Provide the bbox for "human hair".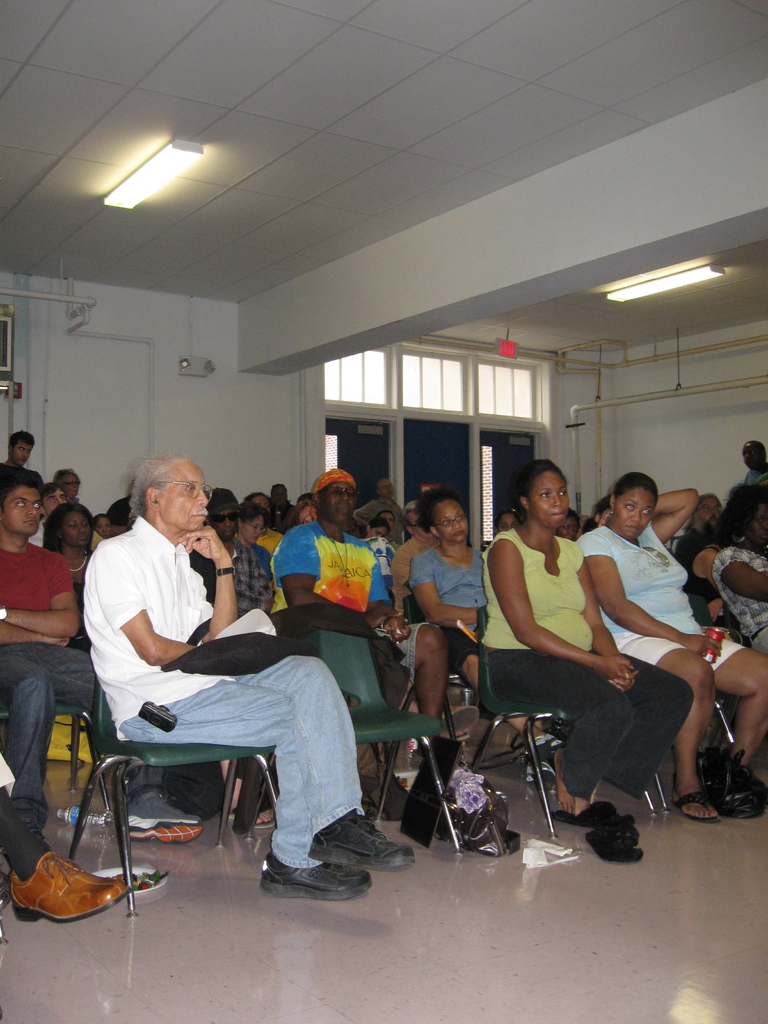
detection(744, 438, 763, 452).
